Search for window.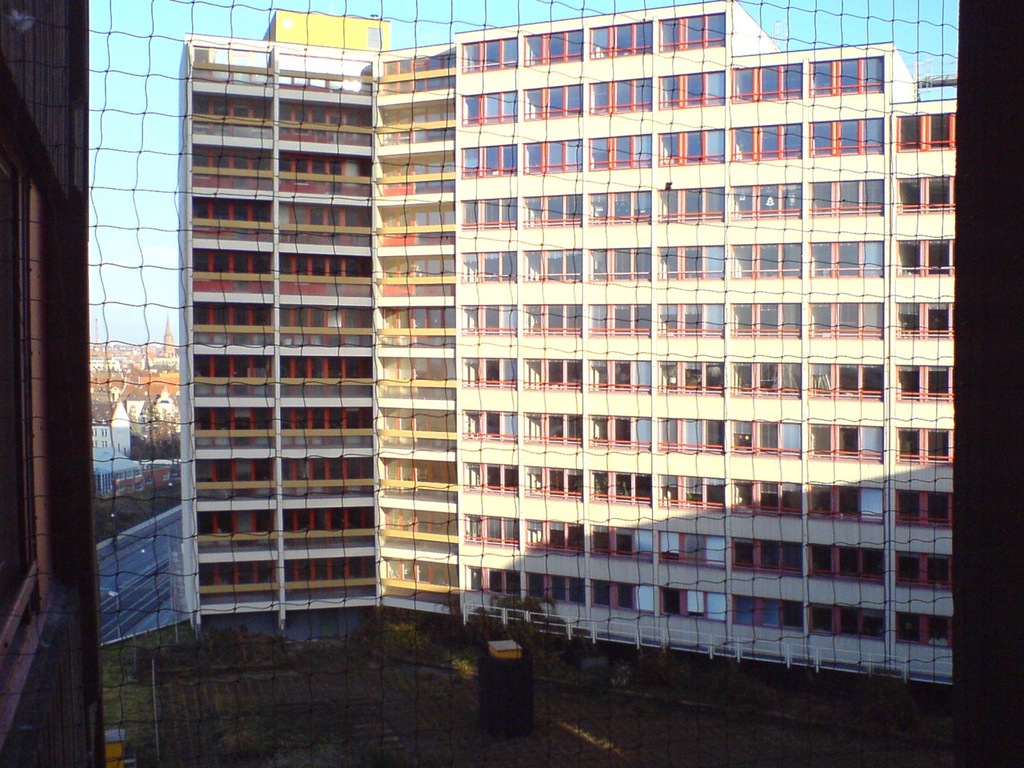
Found at 653,418,733,454.
